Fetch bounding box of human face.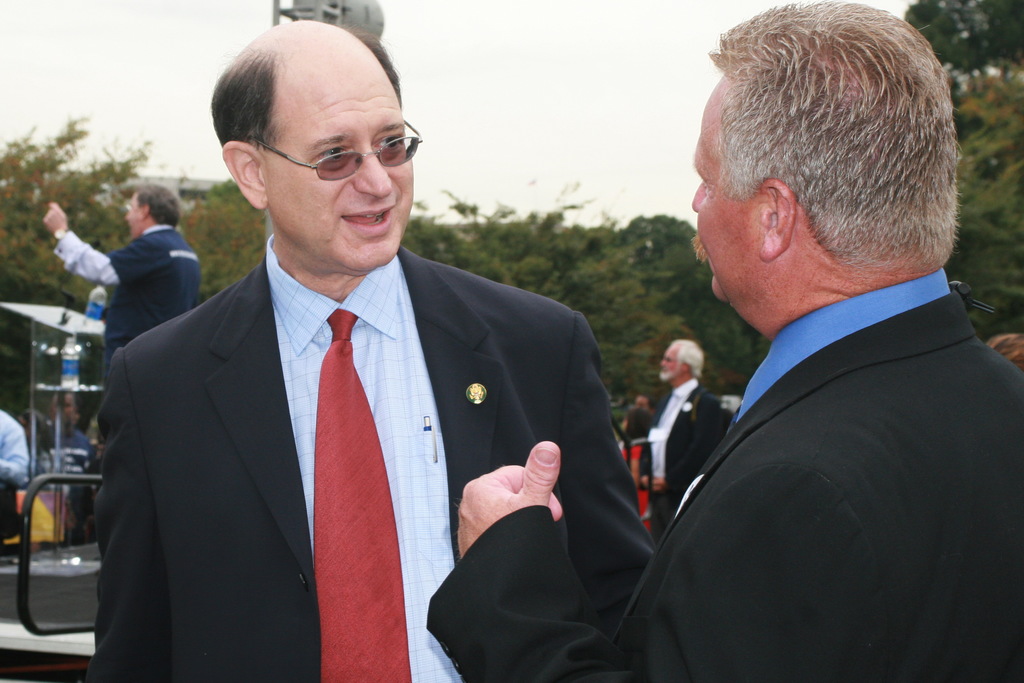
Bbox: left=693, top=87, right=752, bottom=294.
